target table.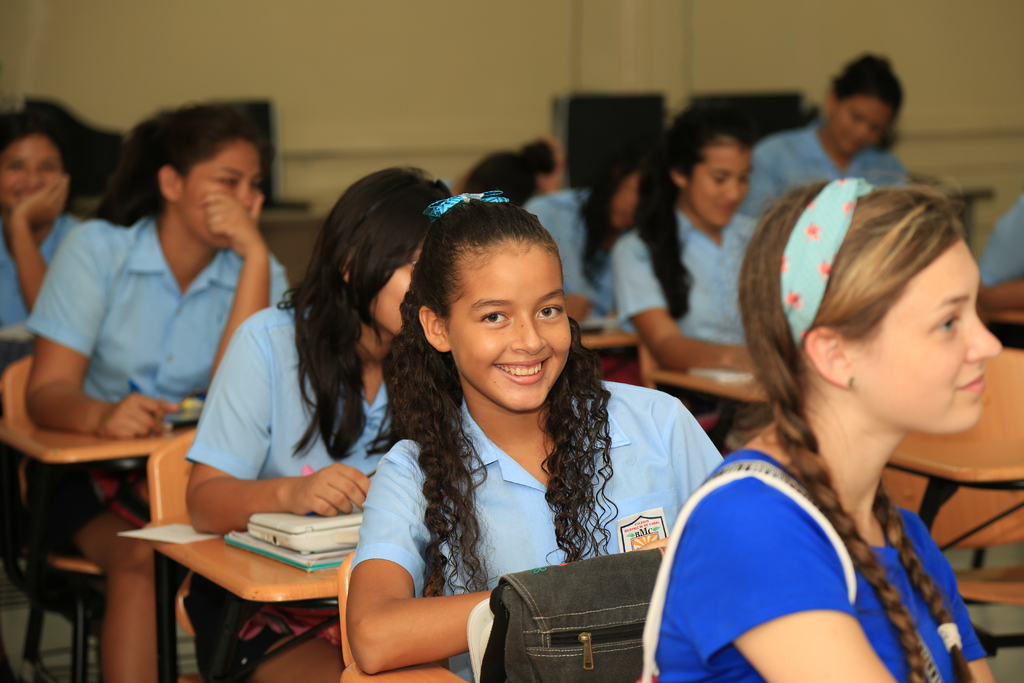
Target region: BBox(891, 436, 1023, 562).
